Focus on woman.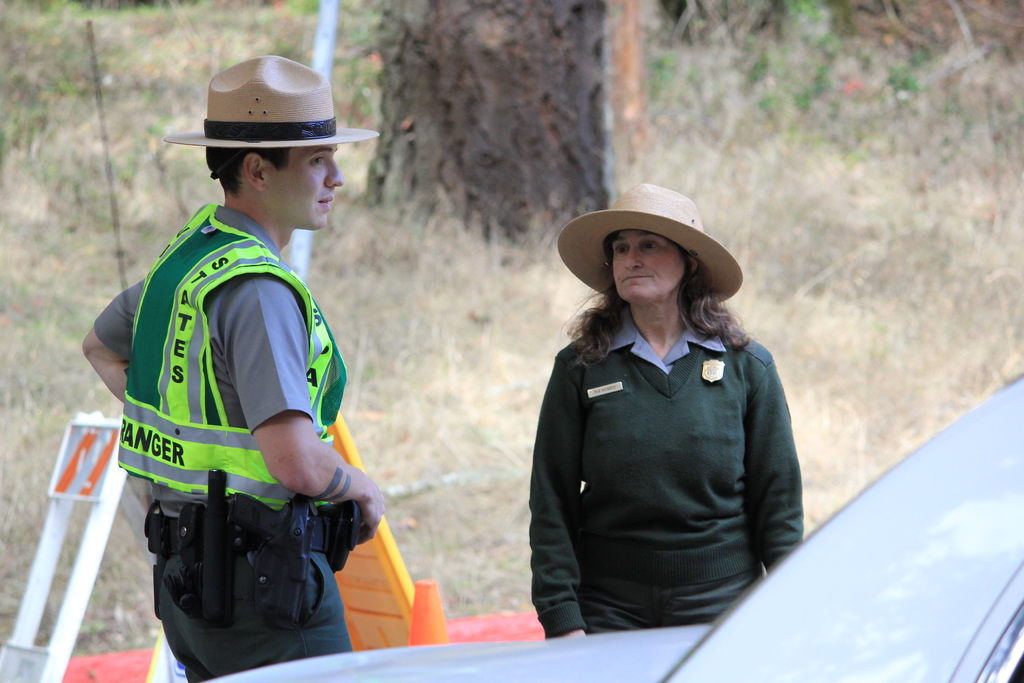
Focused at 483, 210, 819, 646.
